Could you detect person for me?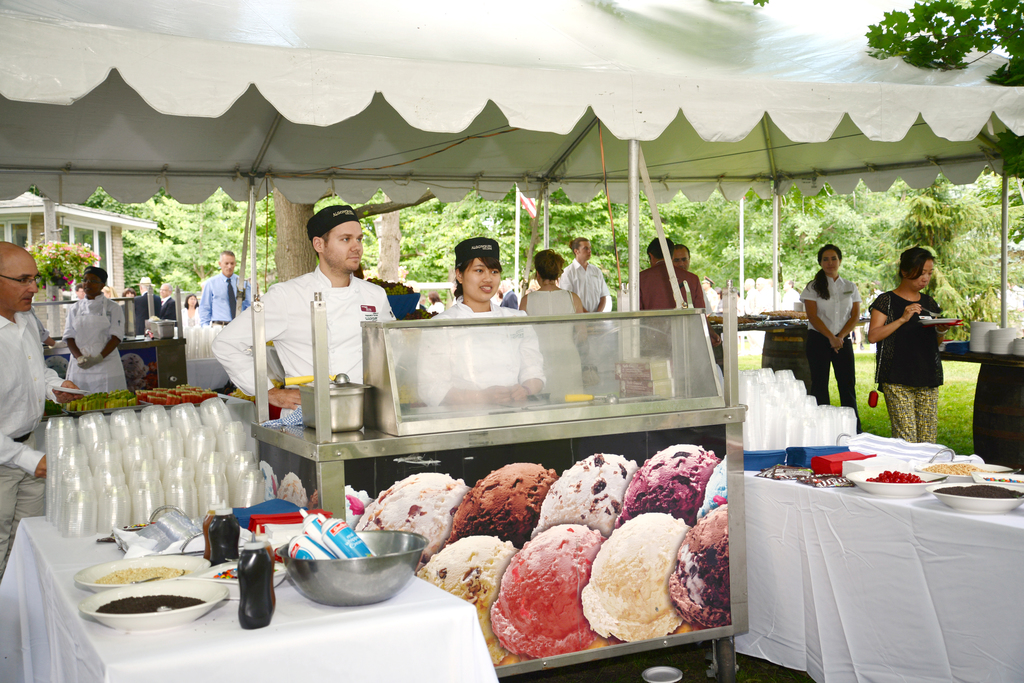
Detection result: BBox(797, 241, 862, 433).
